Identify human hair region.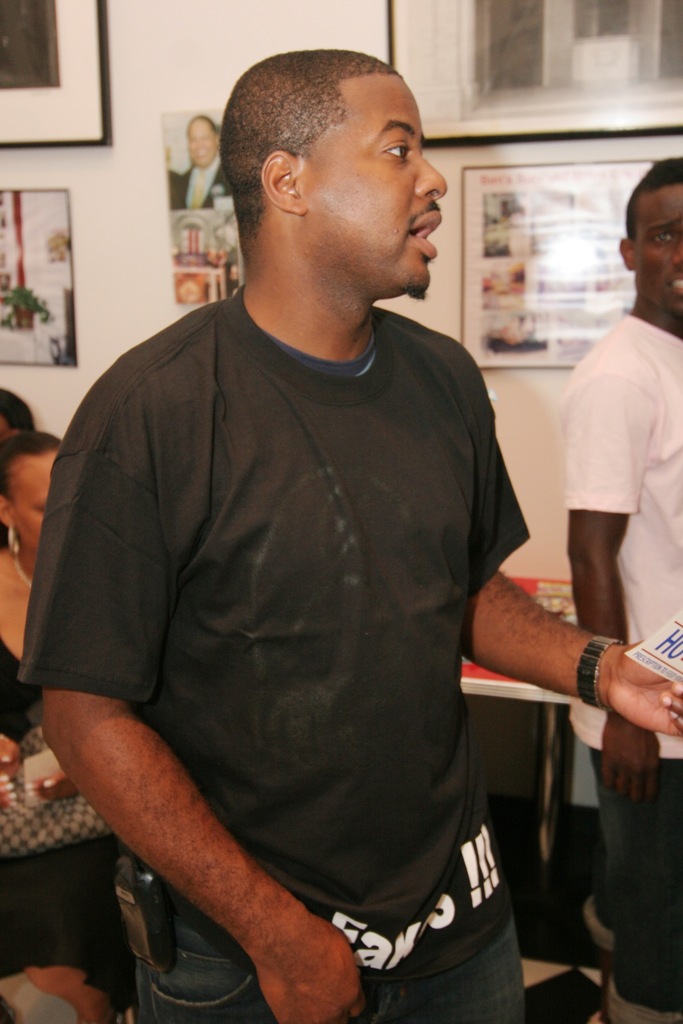
Region: bbox=[0, 428, 62, 493].
